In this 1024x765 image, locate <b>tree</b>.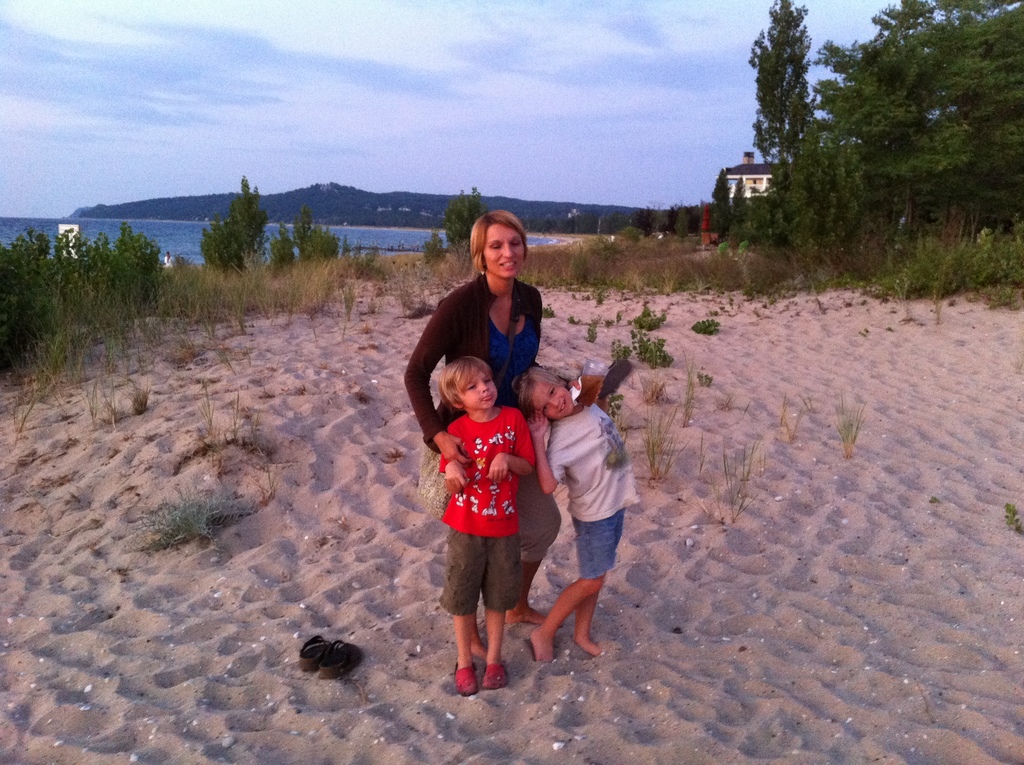
Bounding box: box(488, 202, 717, 249).
